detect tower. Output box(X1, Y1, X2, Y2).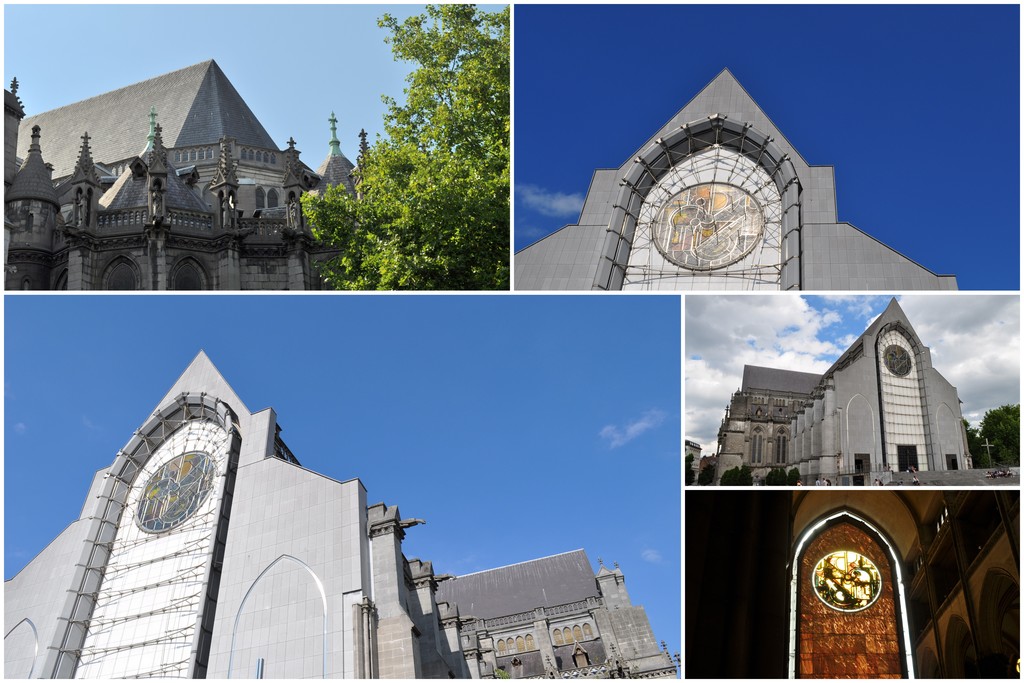
box(4, 120, 60, 281).
